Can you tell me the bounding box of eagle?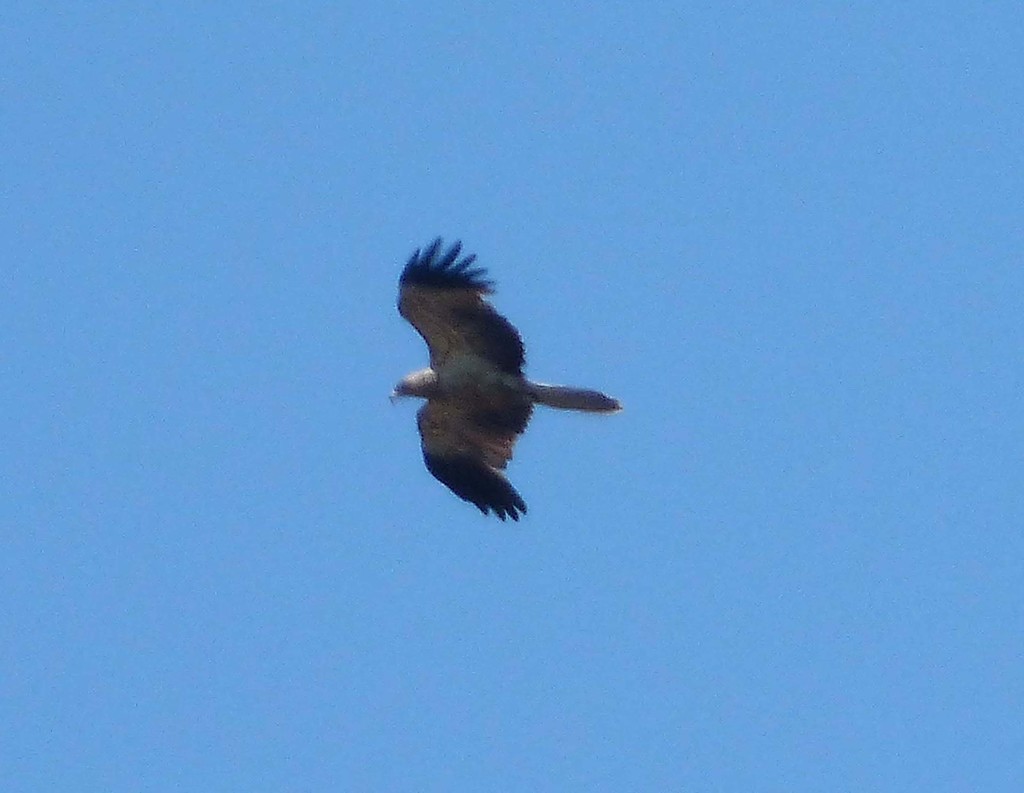
(383, 234, 628, 523).
